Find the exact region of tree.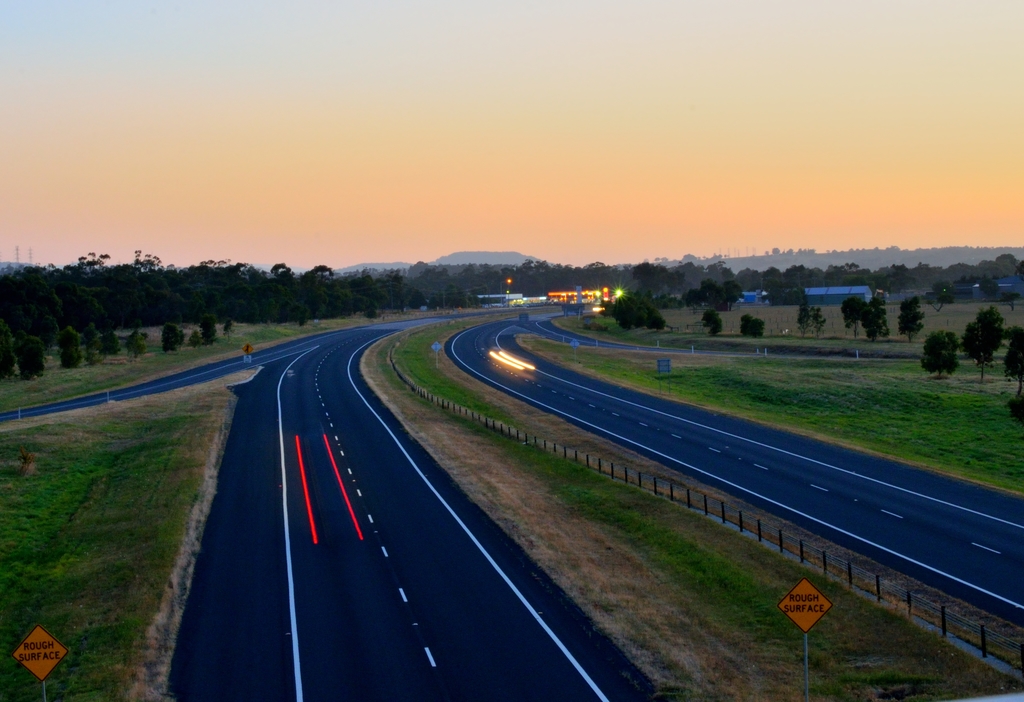
Exact region: bbox(701, 272, 756, 307).
